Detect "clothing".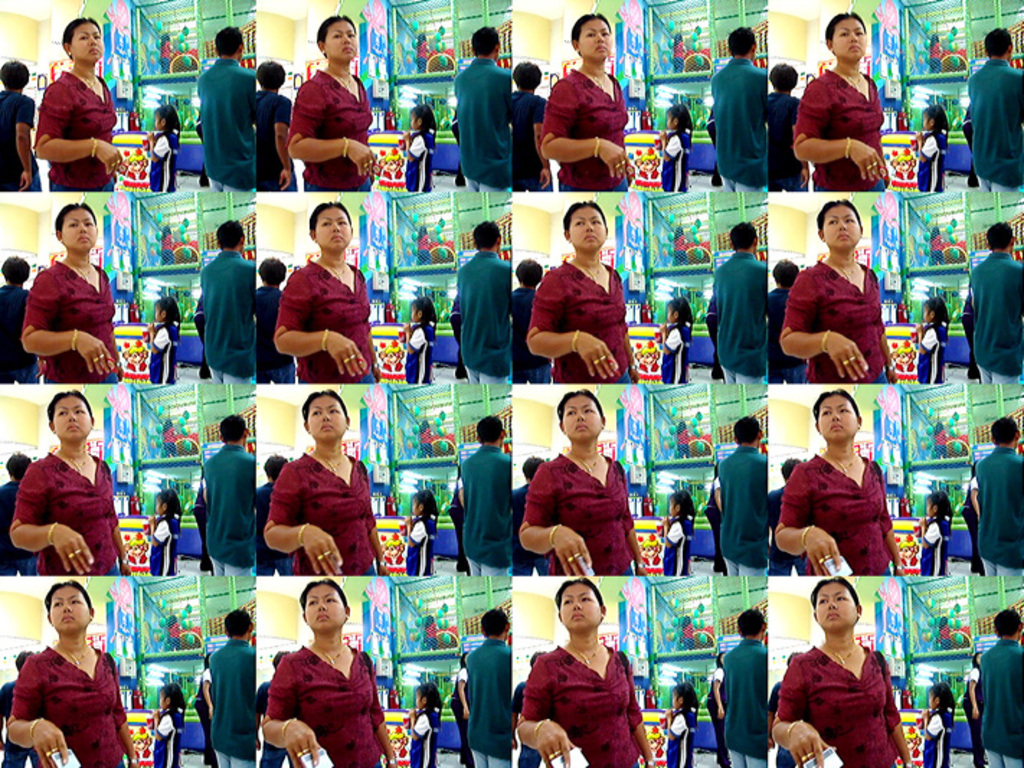
Detected at [x1=785, y1=261, x2=890, y2=386].
